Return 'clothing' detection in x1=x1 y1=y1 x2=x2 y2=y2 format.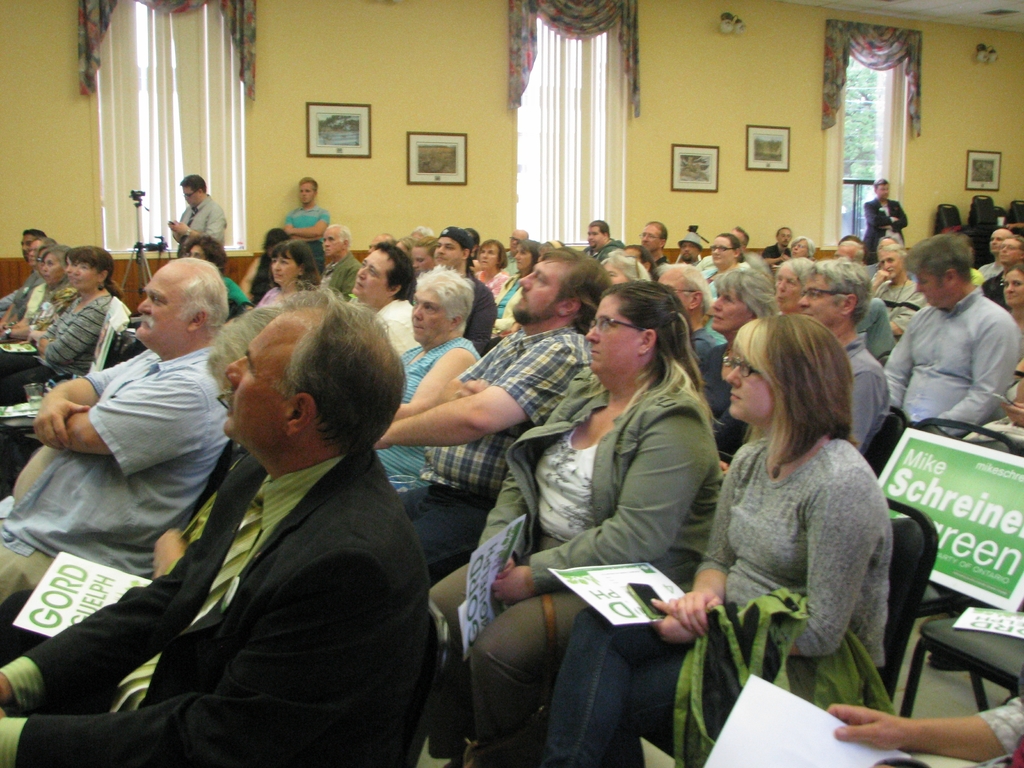
x1=0 y1=291 x2=106 y2=394.
